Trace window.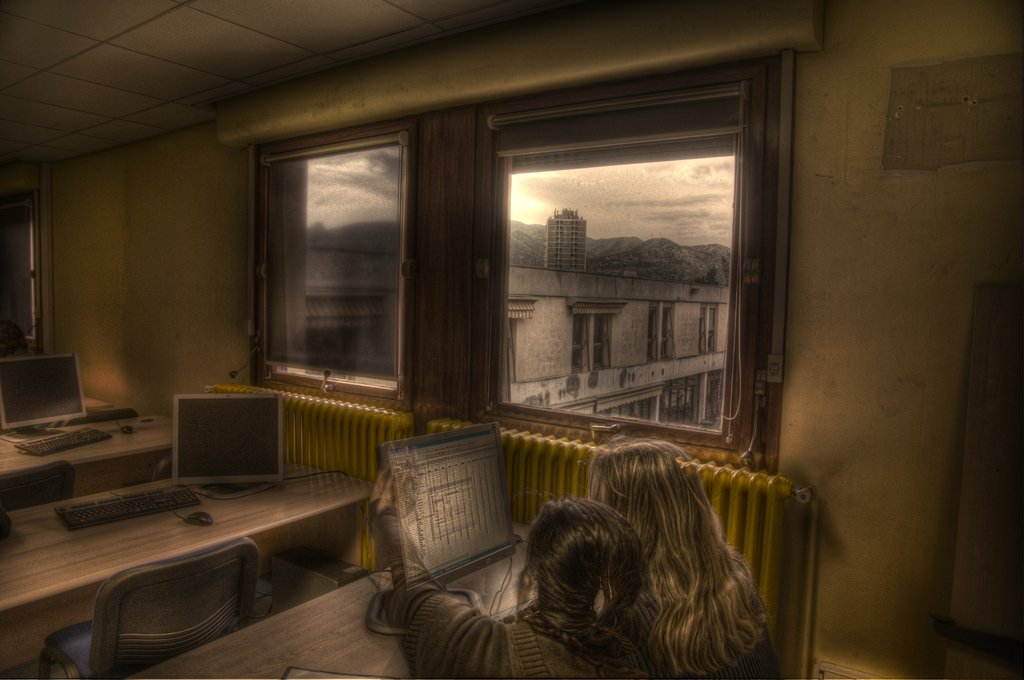
Traced to (489, 118, 760, 448).
